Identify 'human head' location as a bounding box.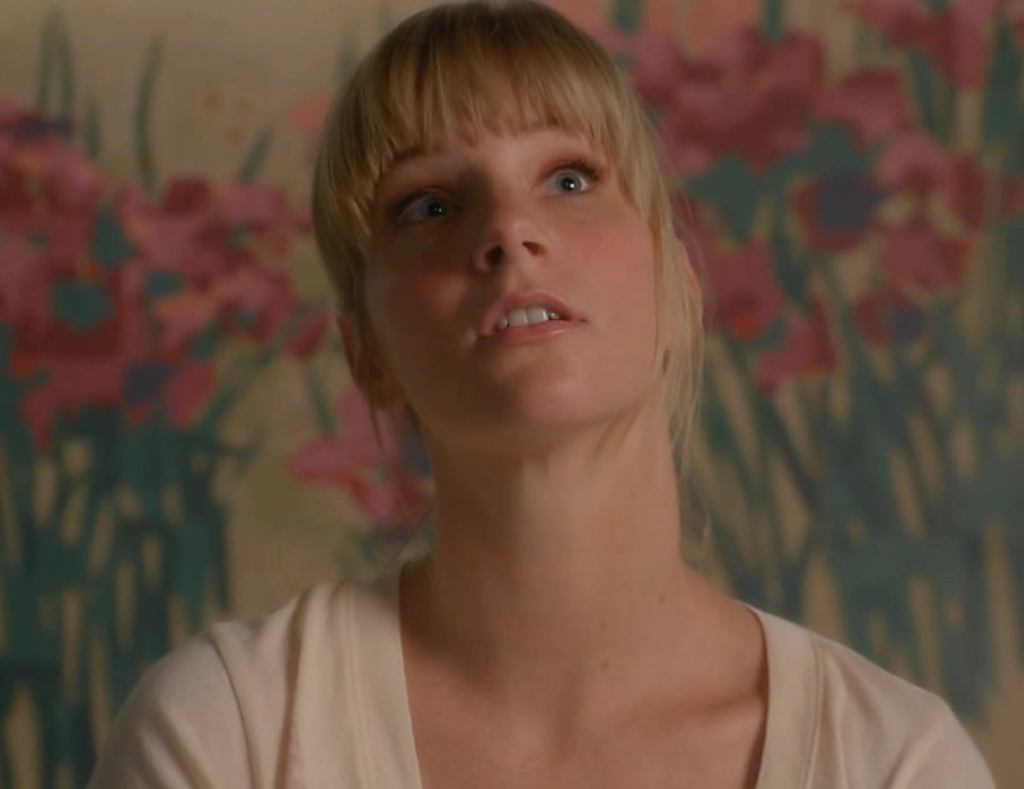
[305, 0, 719, 419].
